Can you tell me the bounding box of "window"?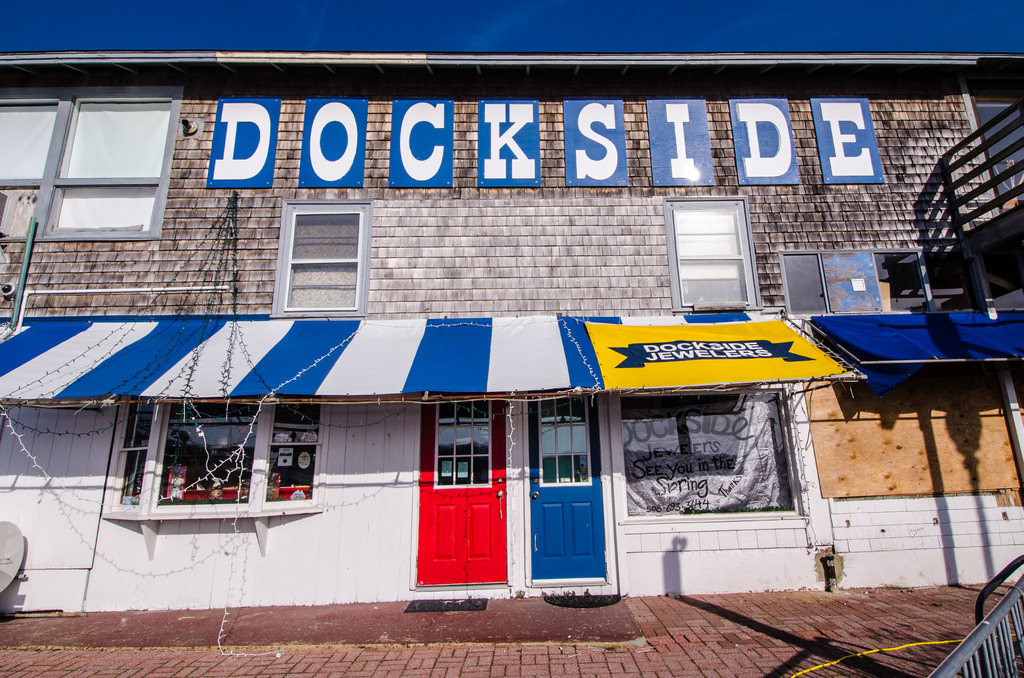
left=781, top=249, right=981, bottom=316.
